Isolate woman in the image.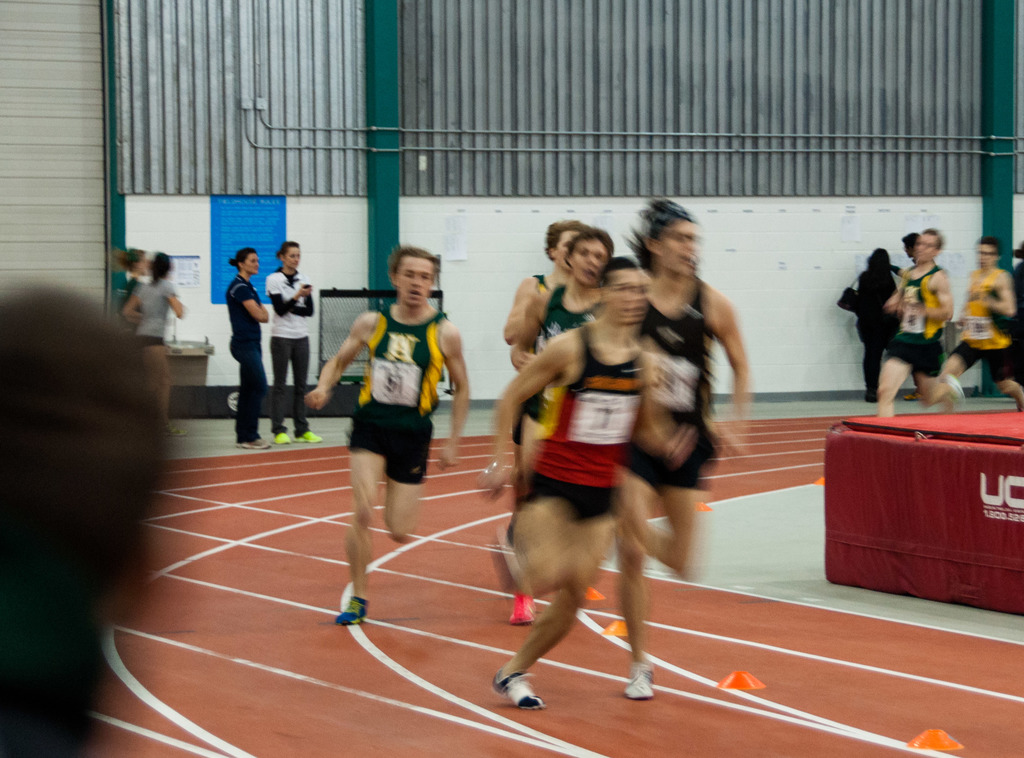
Isolated region: (x1=267, y1=239, x2=314, y2=445).
